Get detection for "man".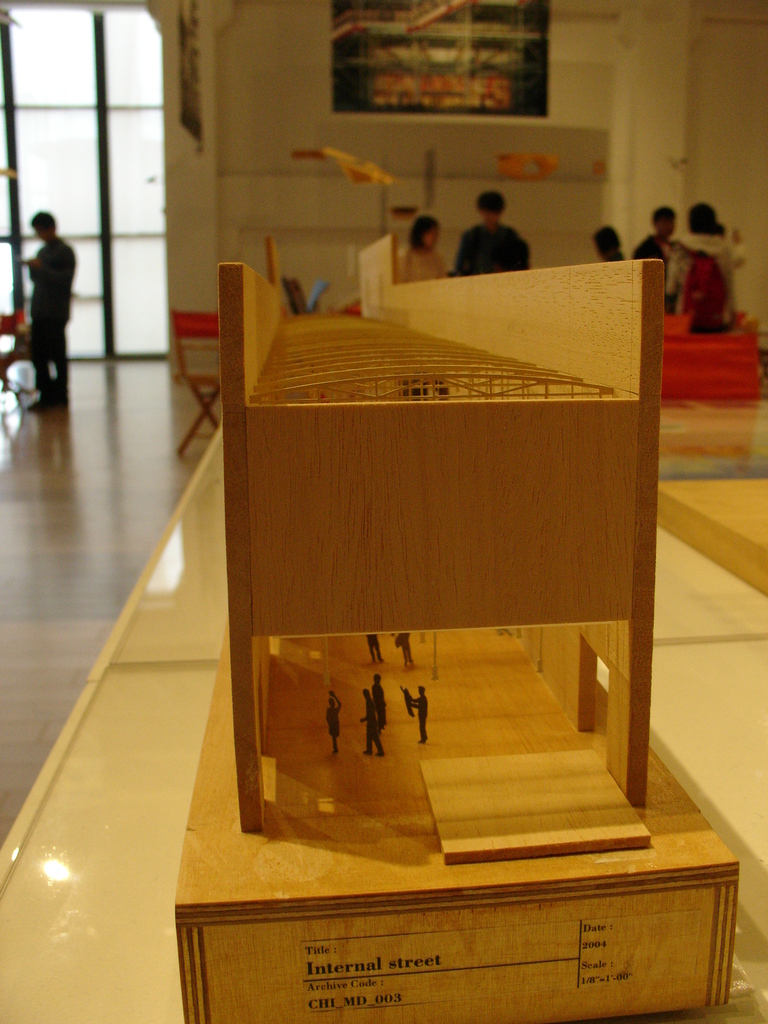
Detection: rect(29, 209, 77, 410).
